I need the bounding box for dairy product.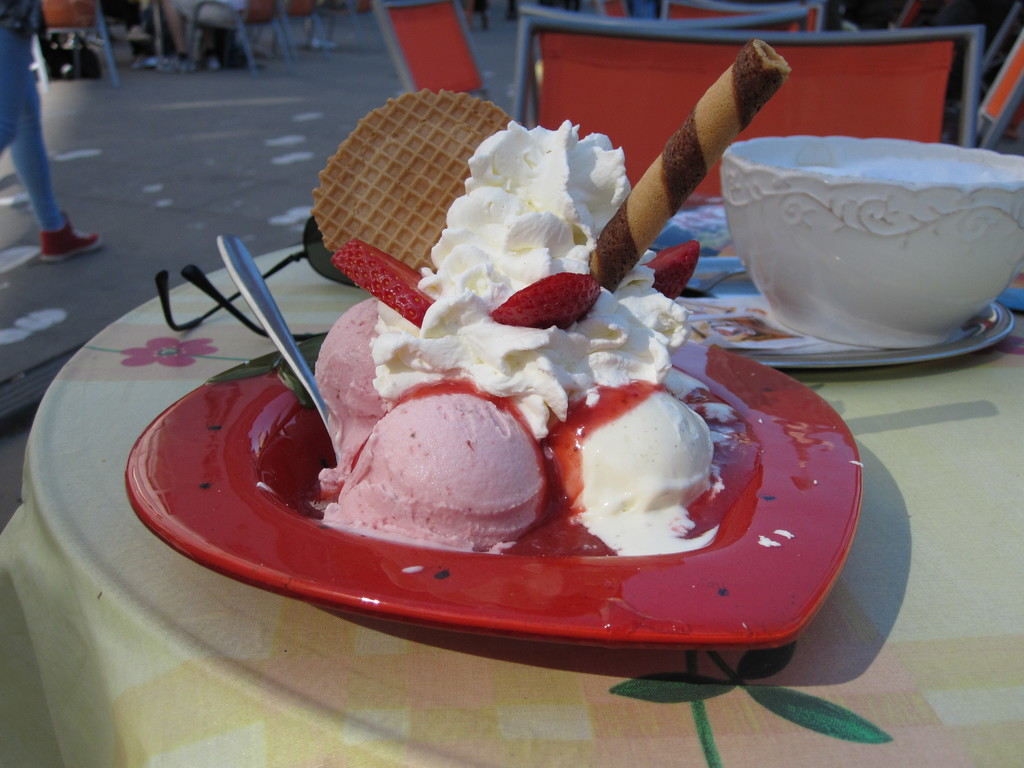
Here it is: bbox=(538, 363, 741, 564).
